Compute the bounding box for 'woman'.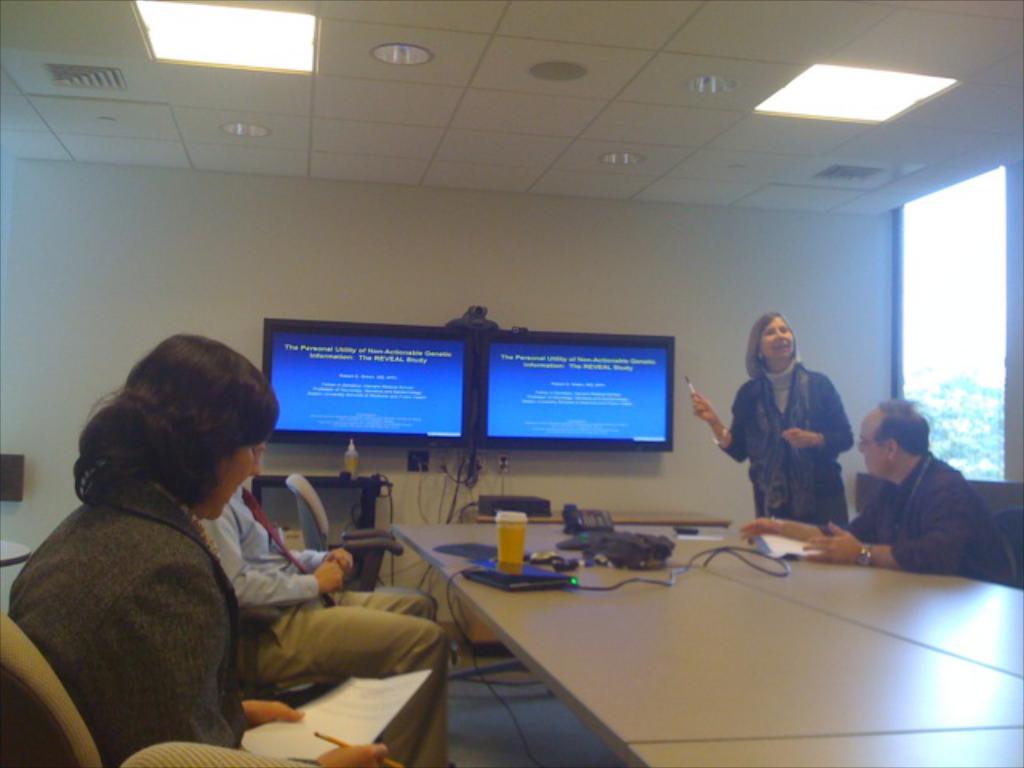
x1=683, y1=314, x2=862, y2=531.
